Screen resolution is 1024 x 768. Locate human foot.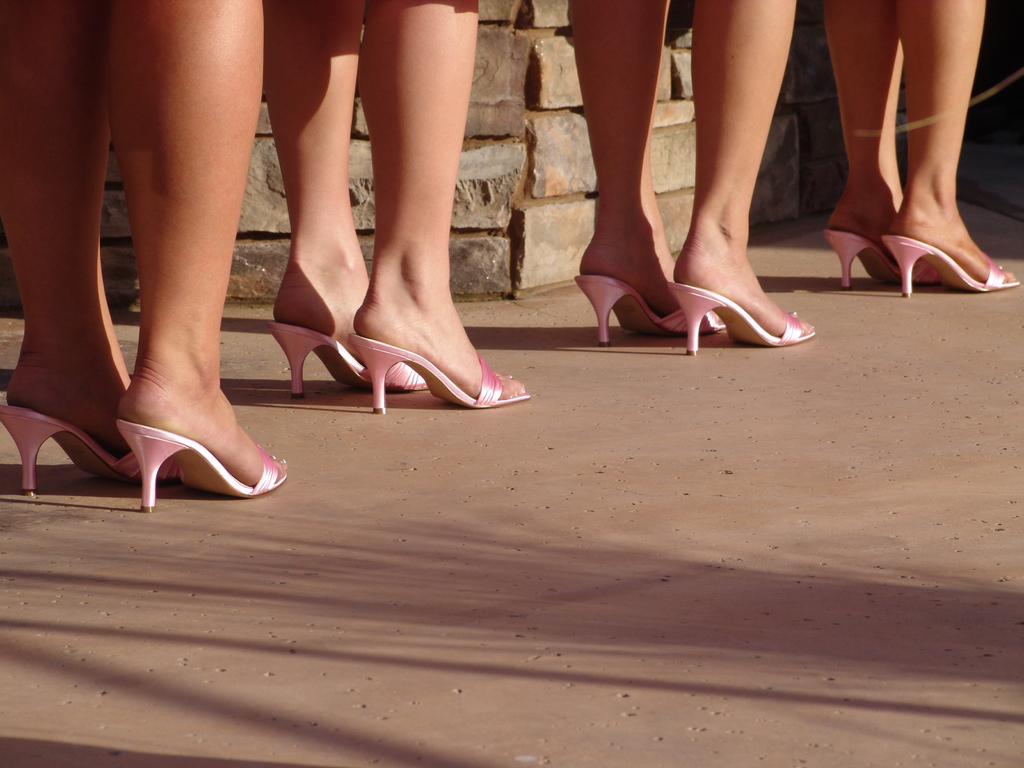
(7,316,129,458).
